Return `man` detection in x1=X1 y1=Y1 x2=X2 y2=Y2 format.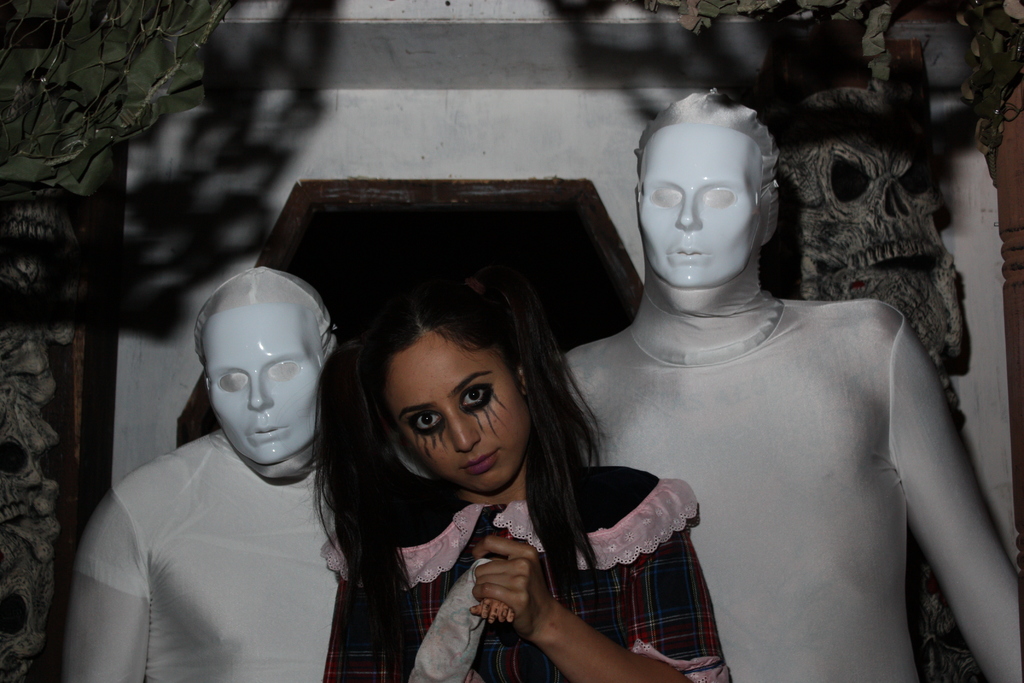
x1=559 y1=93 x2=1023 y2=682.
